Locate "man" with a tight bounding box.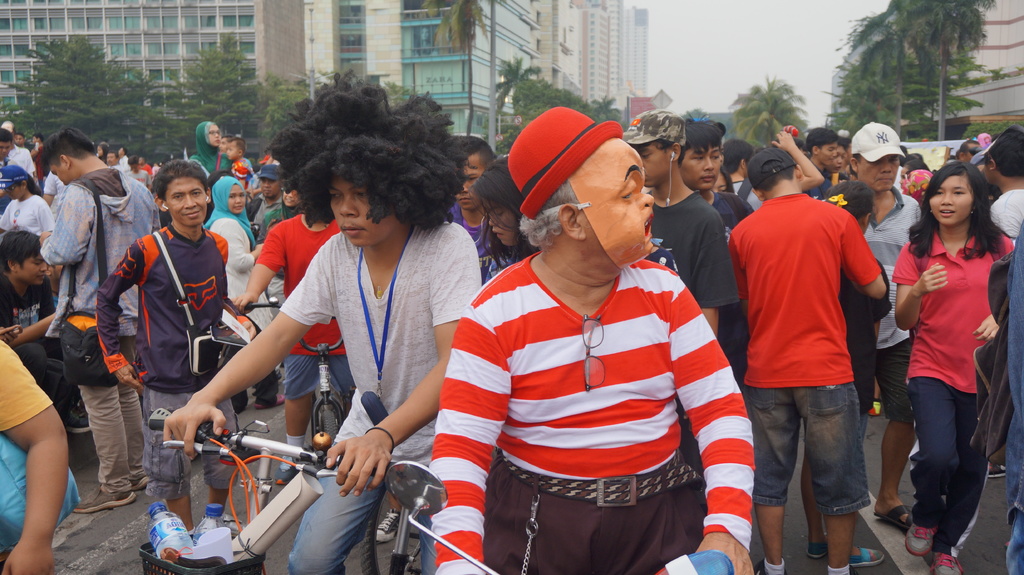
(842, 116, 931, 532).
